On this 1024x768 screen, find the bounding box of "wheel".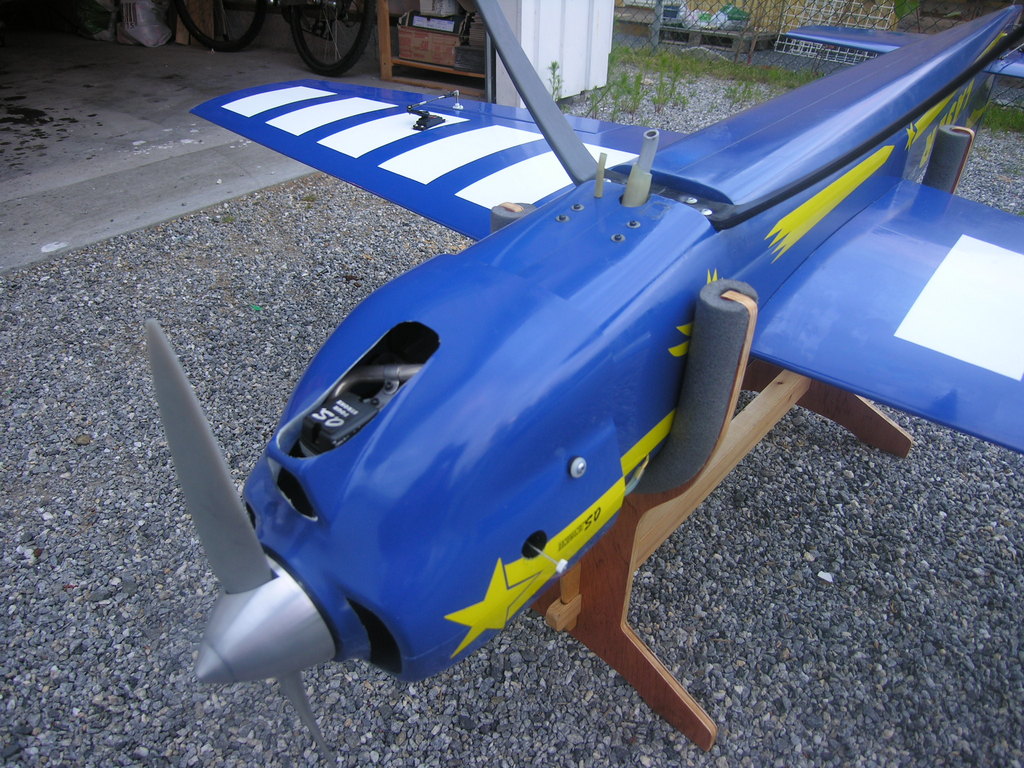
Bounding box: bbox=[172, 0, 263, 53].
